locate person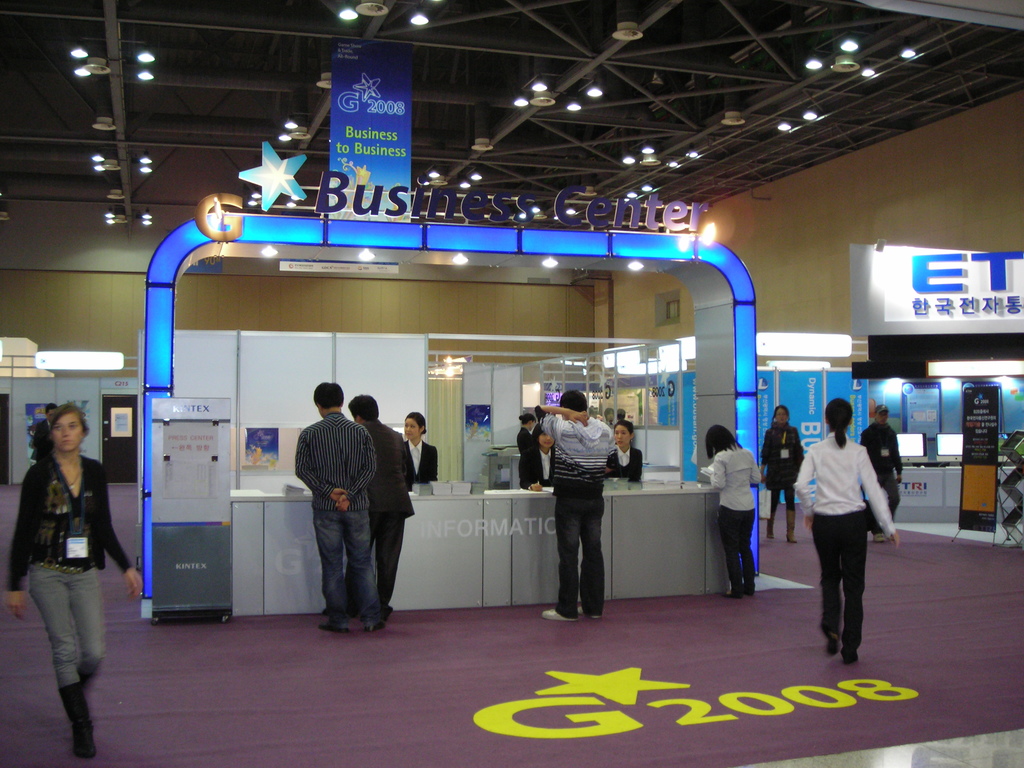
x1=758, y1=397, x2=815, y2=554
